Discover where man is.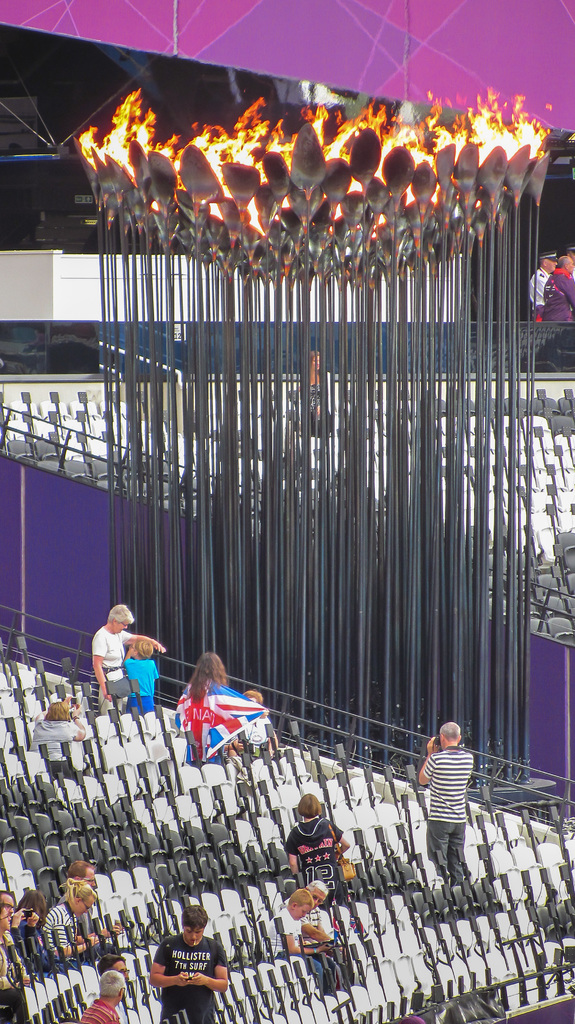
Discovered at [91,602,168,696].
